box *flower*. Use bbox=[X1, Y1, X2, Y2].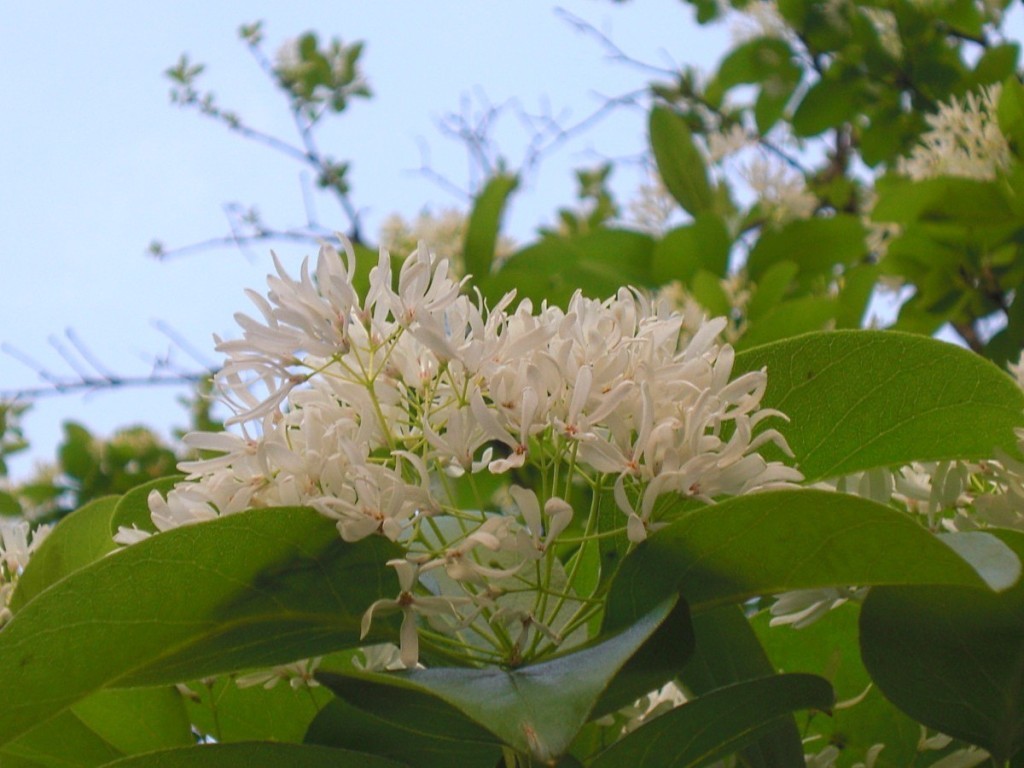
bbox=[0, 517, 53, 628].
